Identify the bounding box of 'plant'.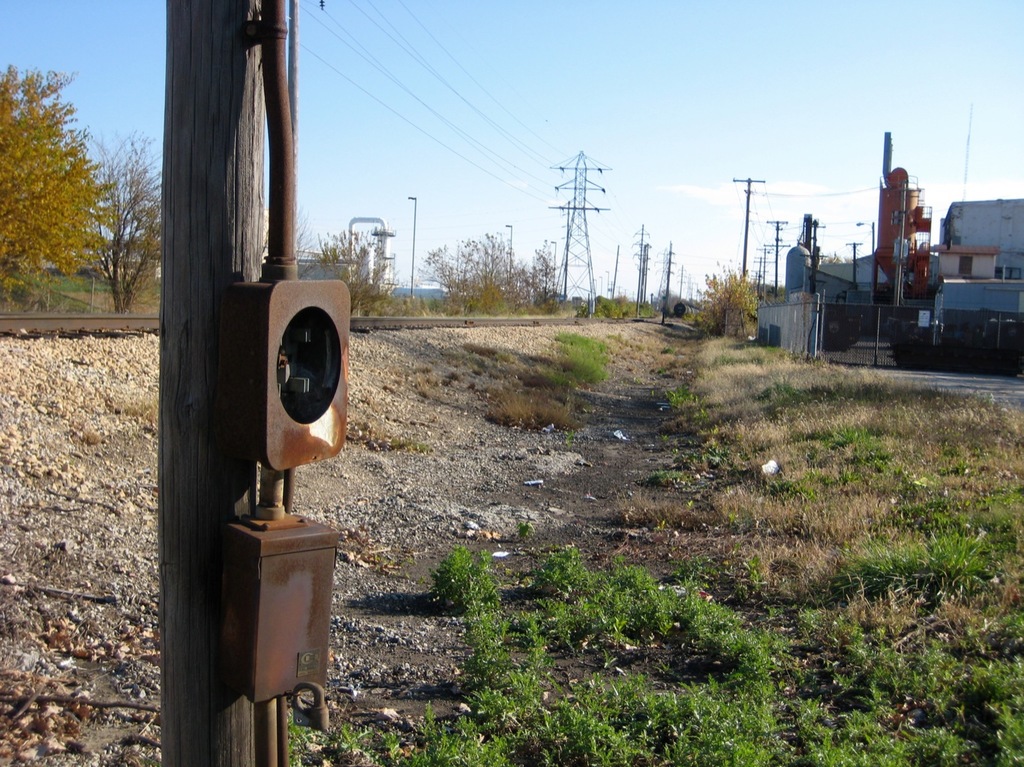
<bbox>442, 375, 452, 385</bbox>.
